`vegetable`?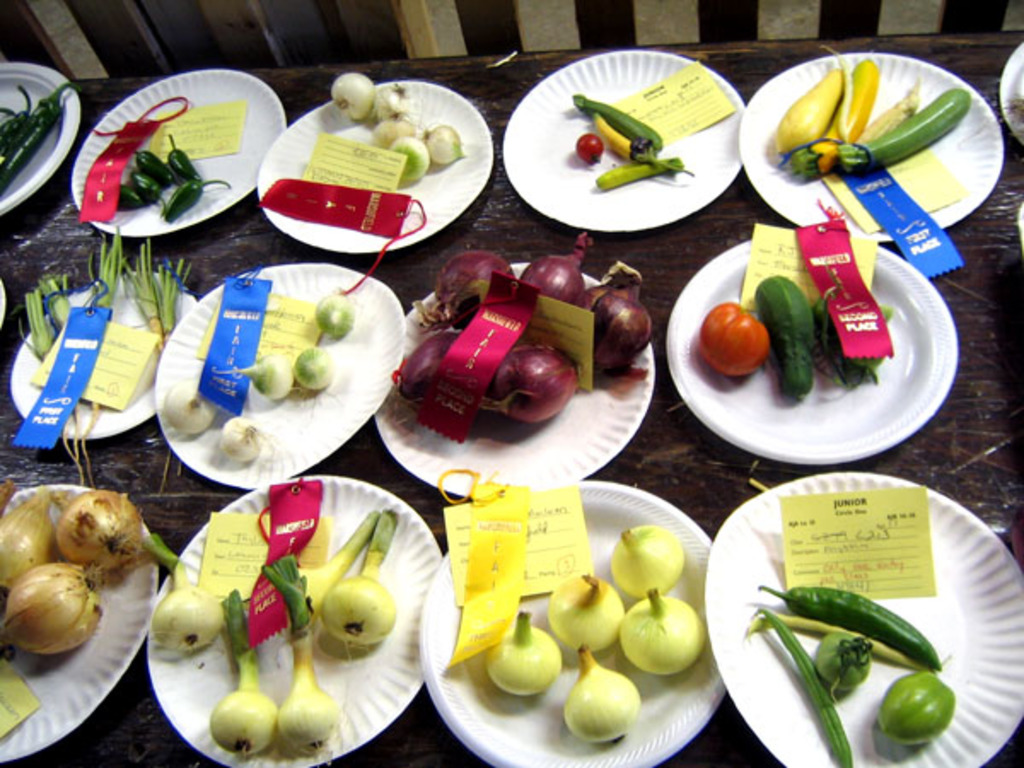
(left=17, top=282, right=80, bottom=418)
